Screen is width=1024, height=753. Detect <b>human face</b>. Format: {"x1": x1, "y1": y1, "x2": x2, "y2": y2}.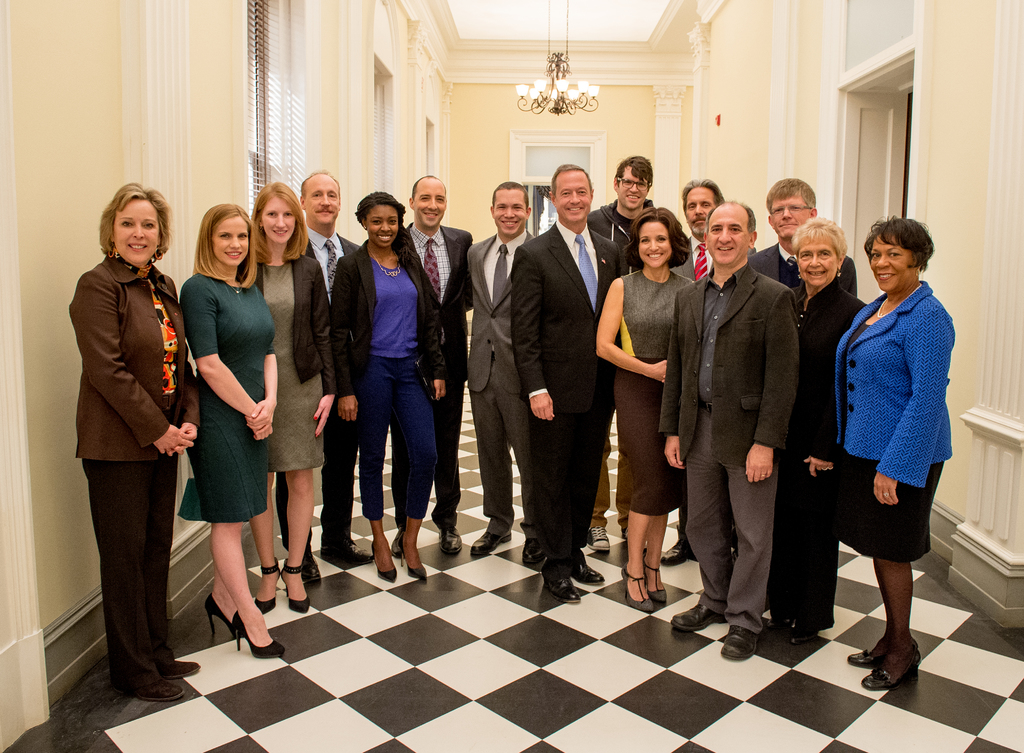
{"x1": 772, "y1": 193, "x2": 808, "y2": 238}.
